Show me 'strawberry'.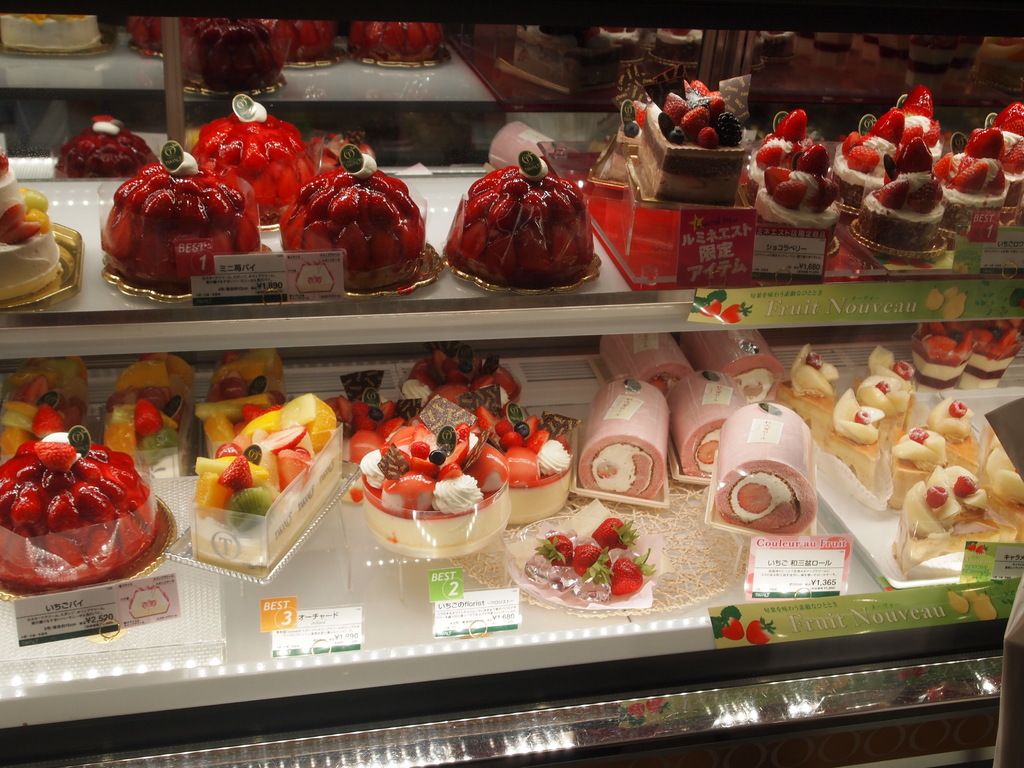
'strawberry' is here: (x1=956, y1=159, x2=991, y2=197).
